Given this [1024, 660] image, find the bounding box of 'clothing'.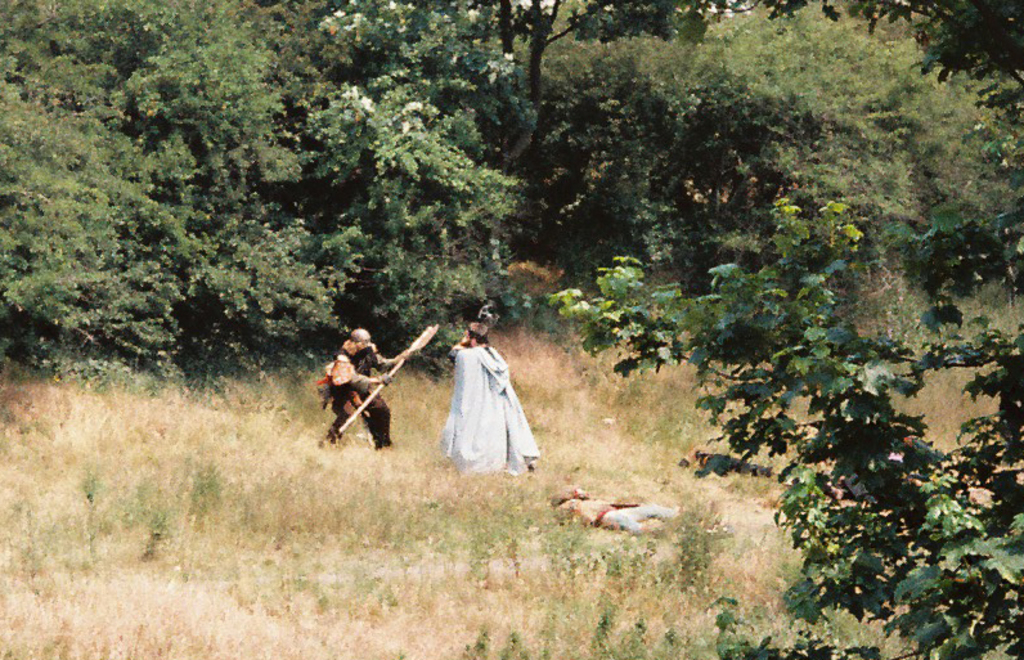
(left=440, top=331, right=530, bottom=476).
